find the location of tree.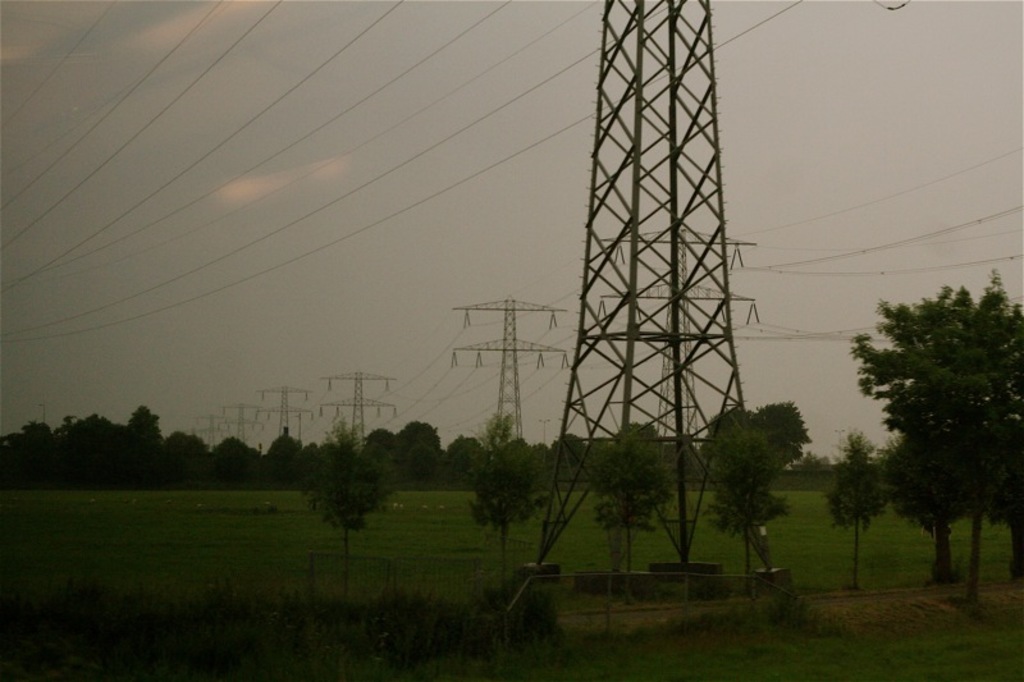
Location: 265, 434, 302, 450.
